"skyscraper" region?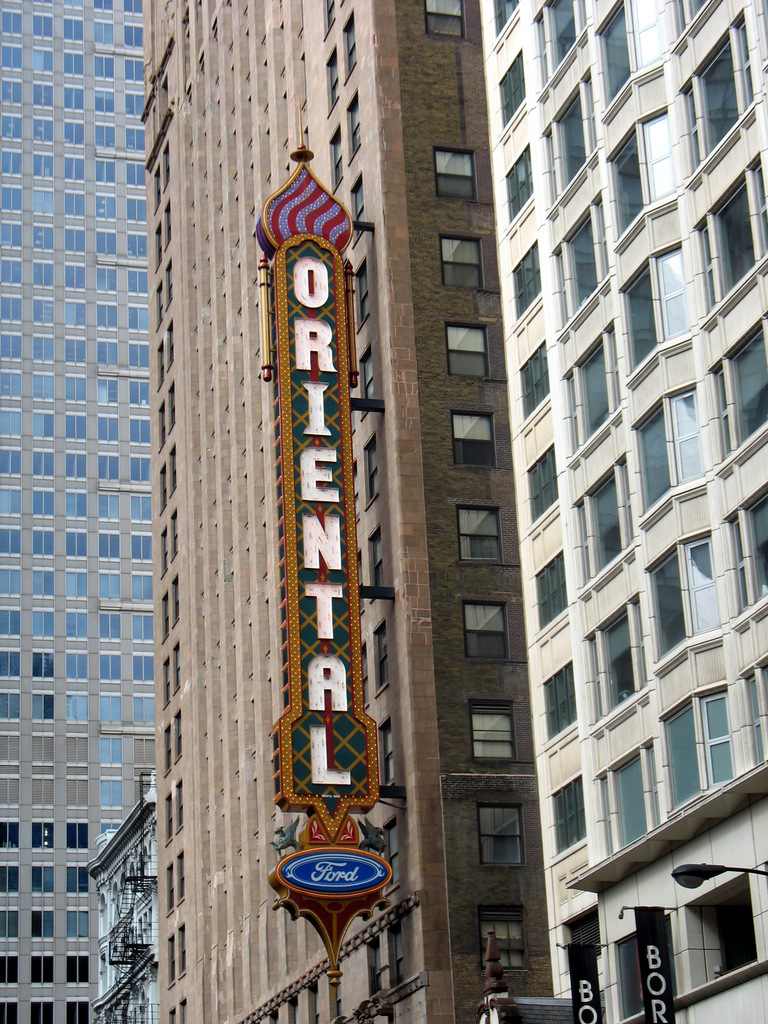
left=471, top=0, right=767, bottom=1023
